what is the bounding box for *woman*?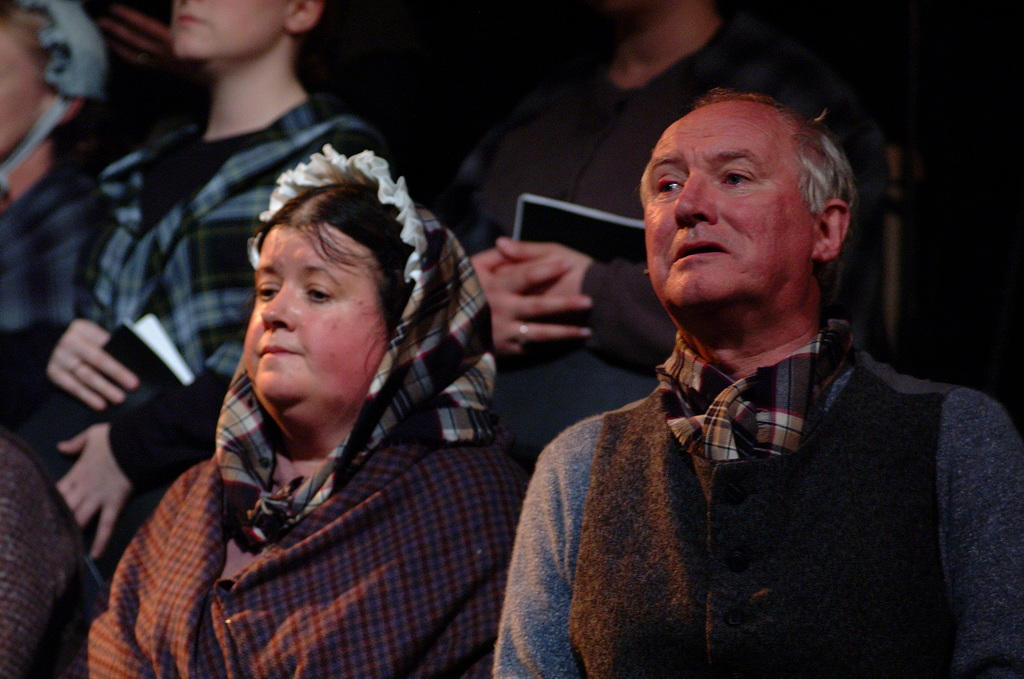
107/118/550/676.
